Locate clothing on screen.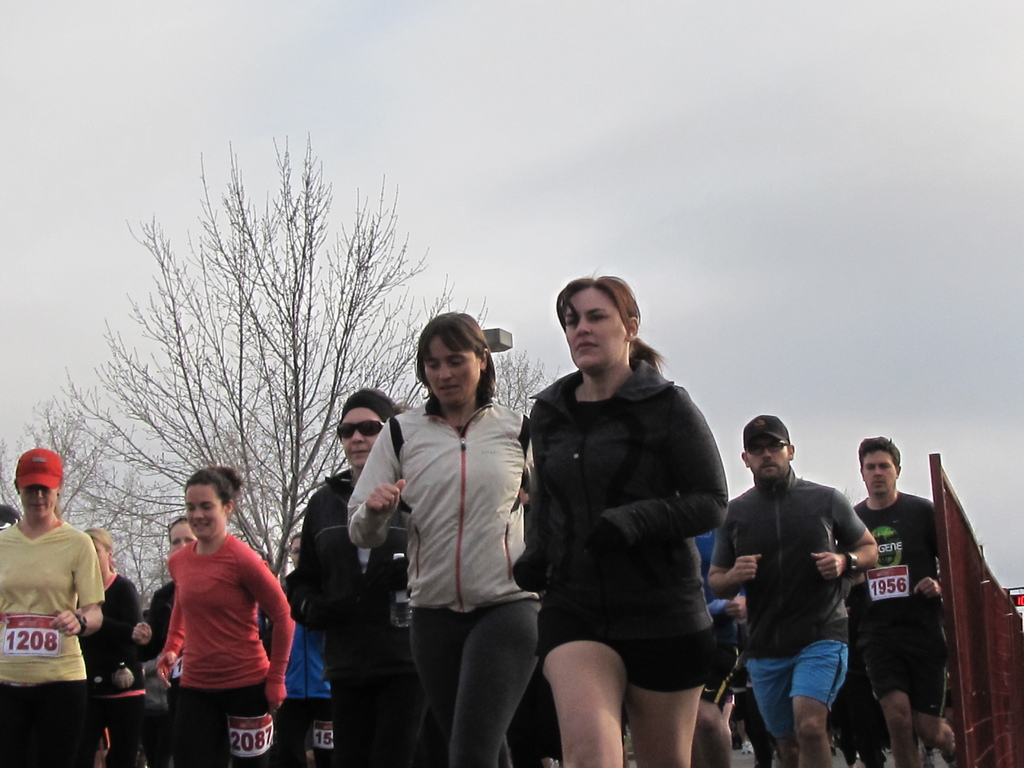
On screen at {"x1": 837, "y1": 491, "x2": 950, "y2": 709}.
